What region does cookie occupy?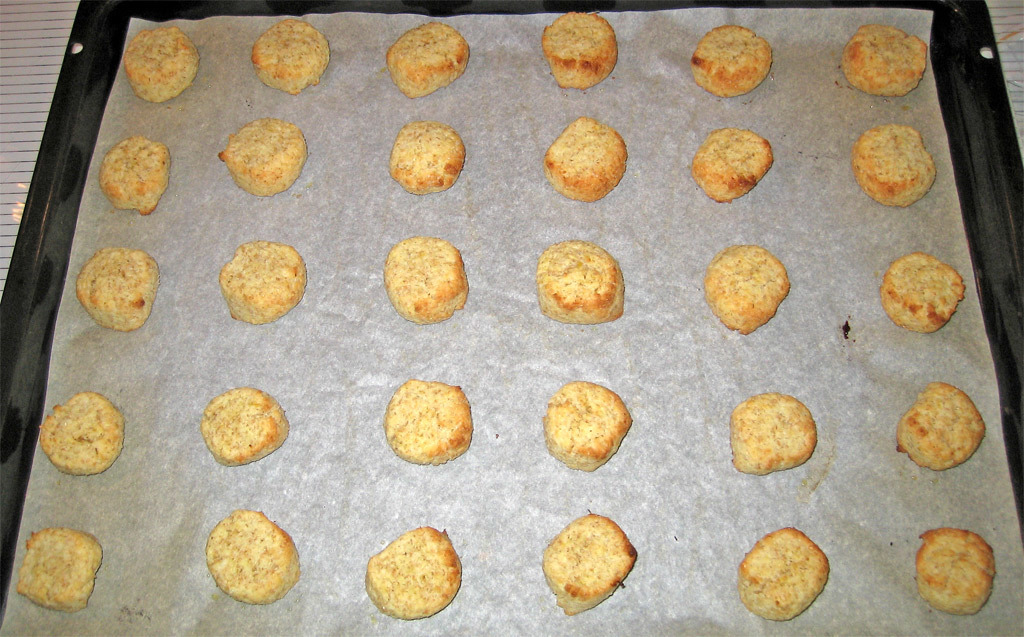
bbox=[249, 15, 332, 93].
